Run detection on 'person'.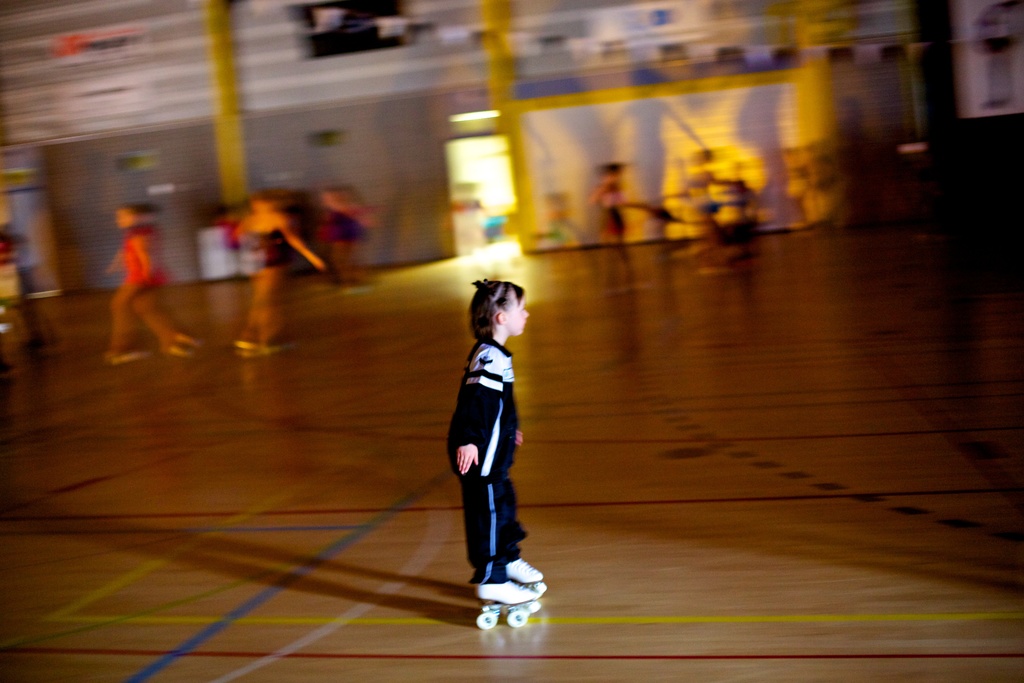
Result: x1=104, y1=199, x2=189, y2=363.
